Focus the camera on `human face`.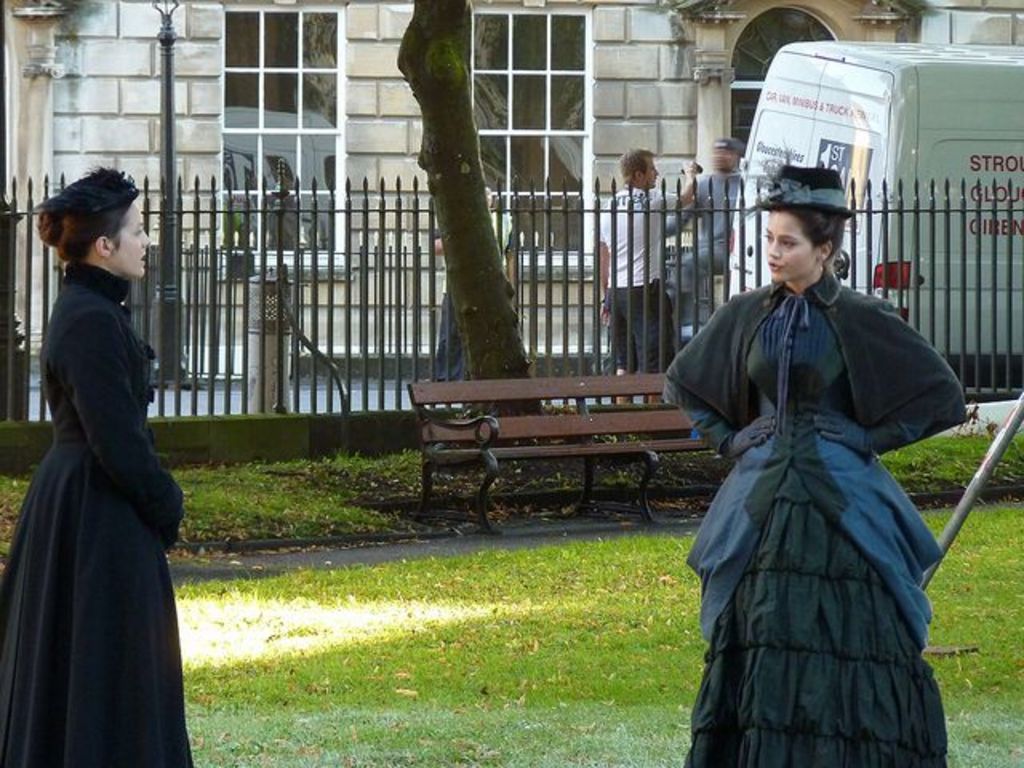
Focus region: x1=640, y1=157, x2=661, y2=187.
